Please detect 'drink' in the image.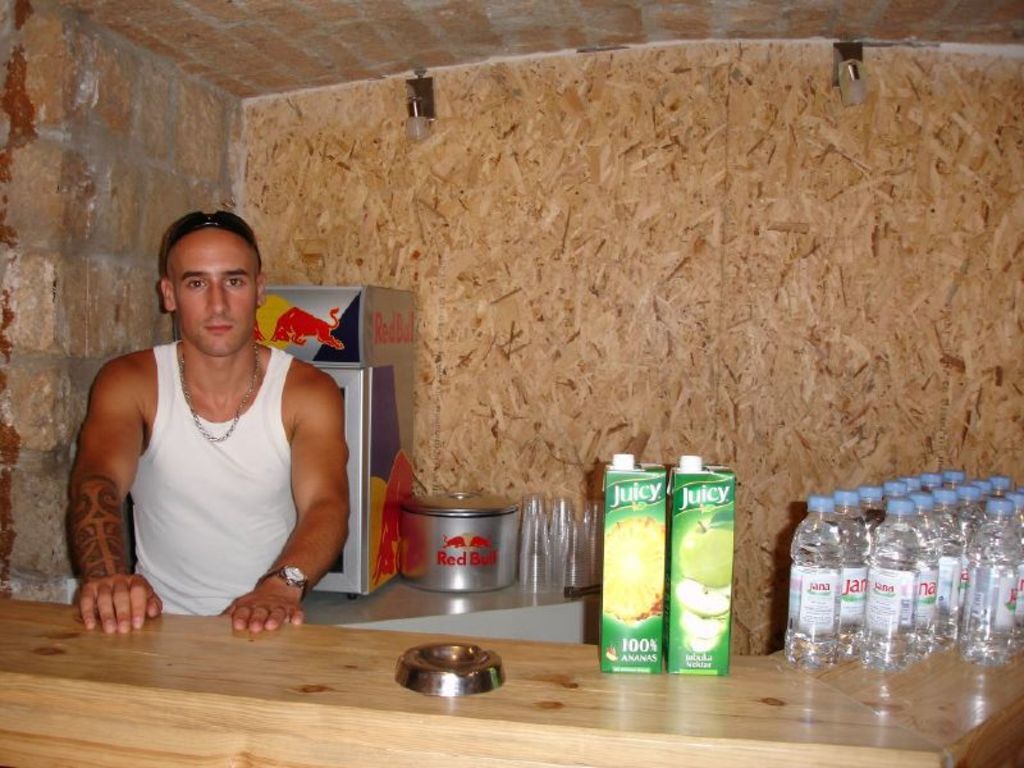
859/504/884/531.
